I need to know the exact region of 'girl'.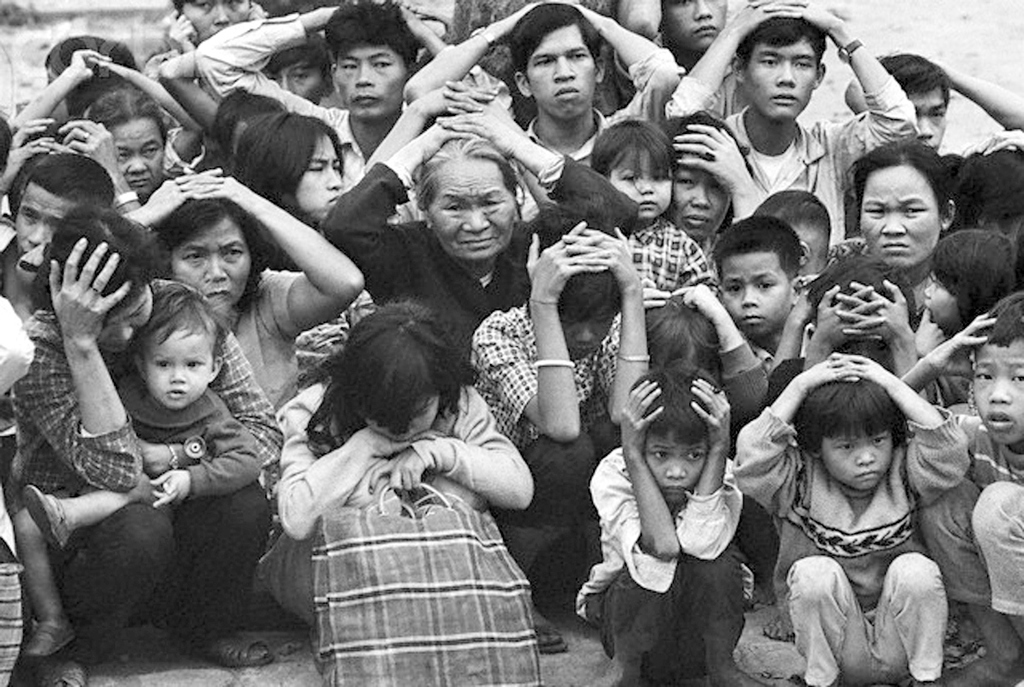
Region: 922/230/1023/416.
